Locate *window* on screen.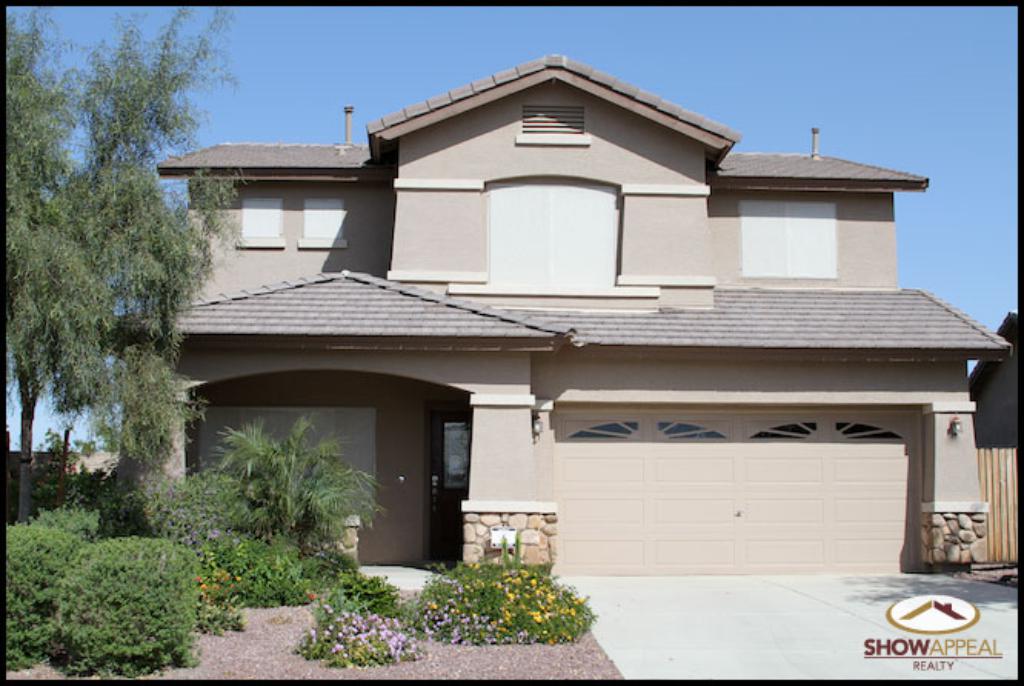
On screen at bbox(506, 91, 590, 148).
